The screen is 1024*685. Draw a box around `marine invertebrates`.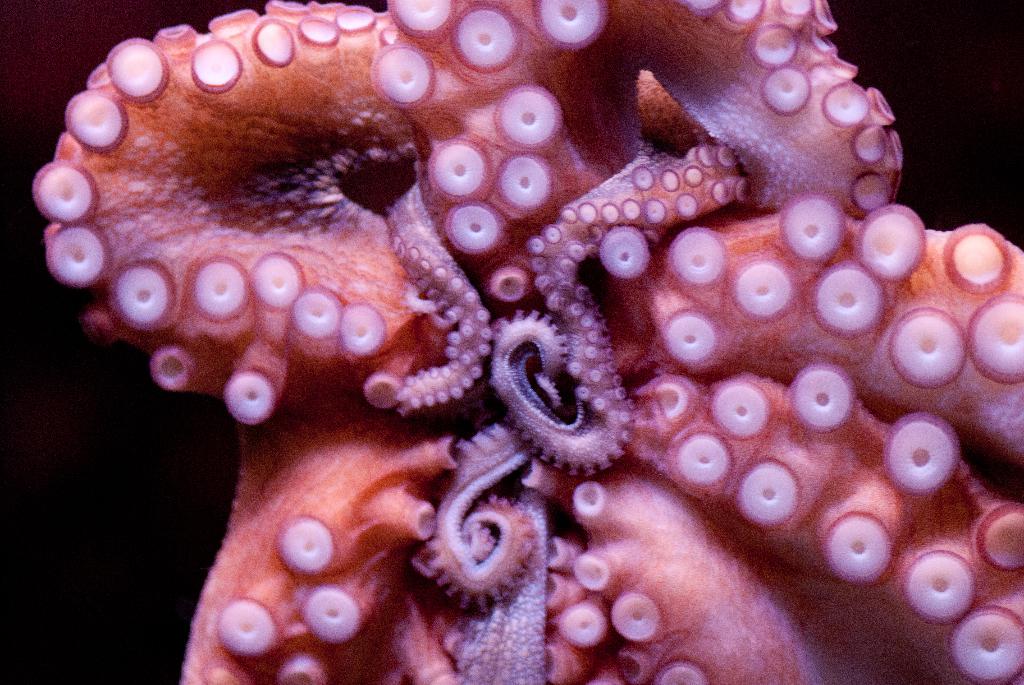
<box>35,0,1023,684</box>.
